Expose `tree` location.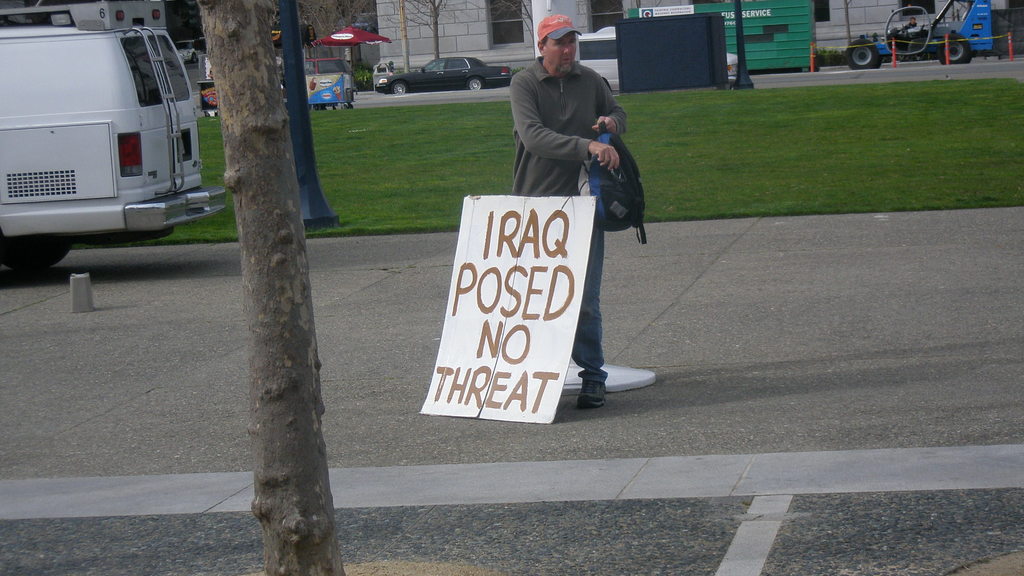
Exposed at <box>390,0,523,72</box>.
